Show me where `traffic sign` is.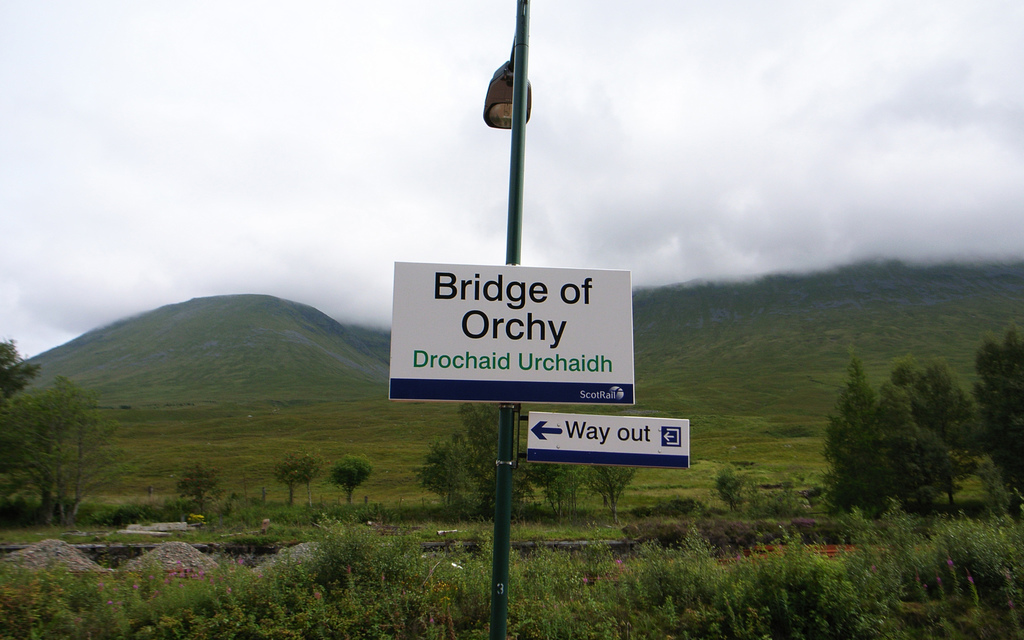
`traffic sign` is at <box>529,415,689,467</box>.
